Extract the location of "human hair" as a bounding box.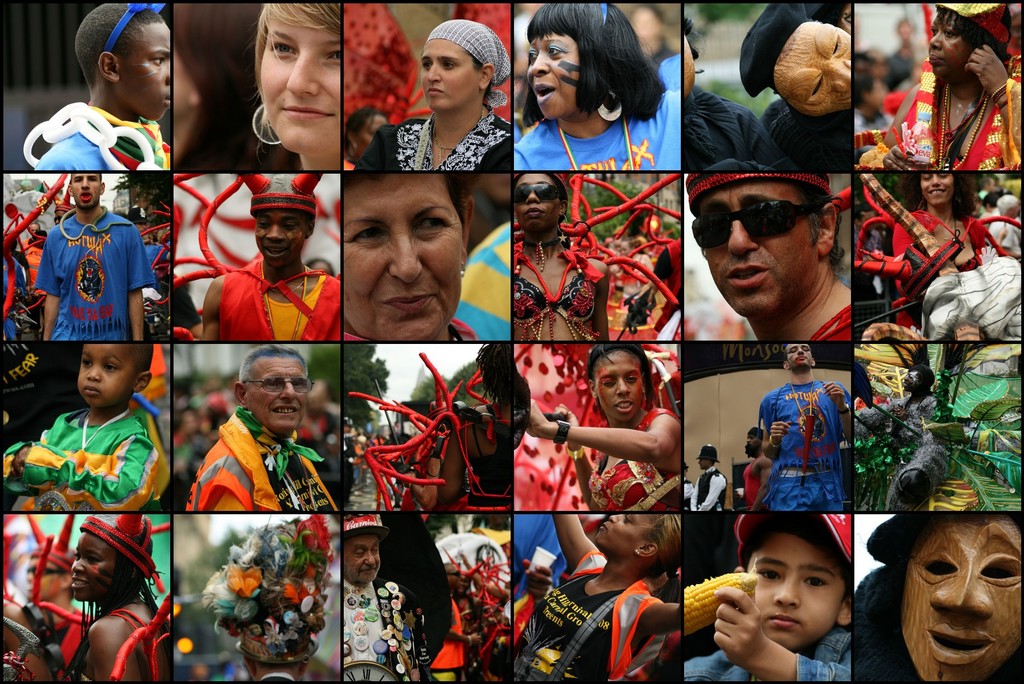
908/365/936/395.
